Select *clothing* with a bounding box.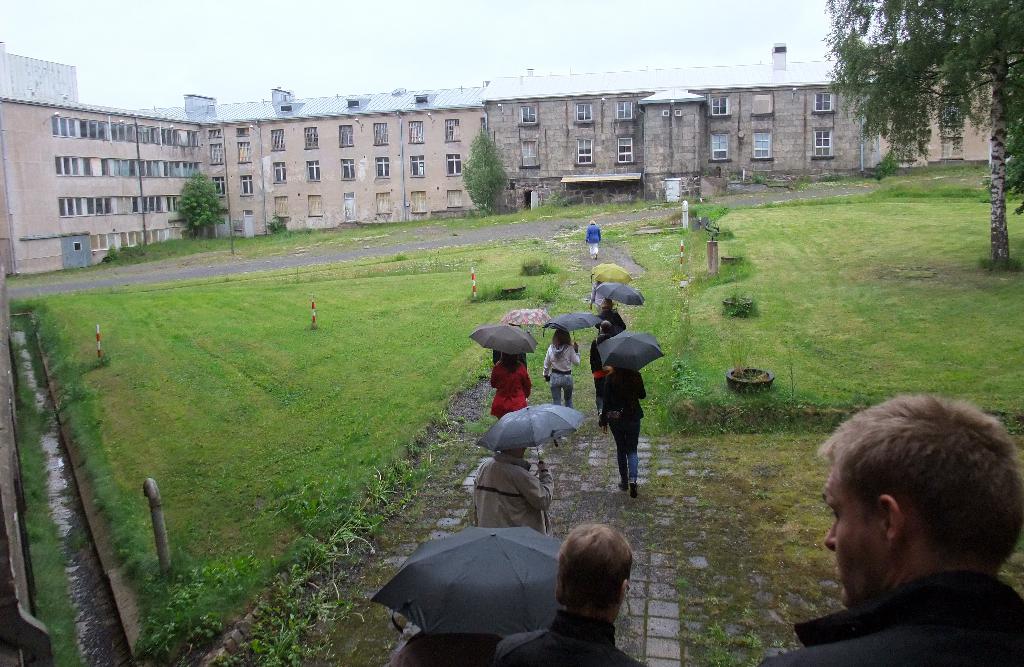
box(758, 575, 1023, 666).
